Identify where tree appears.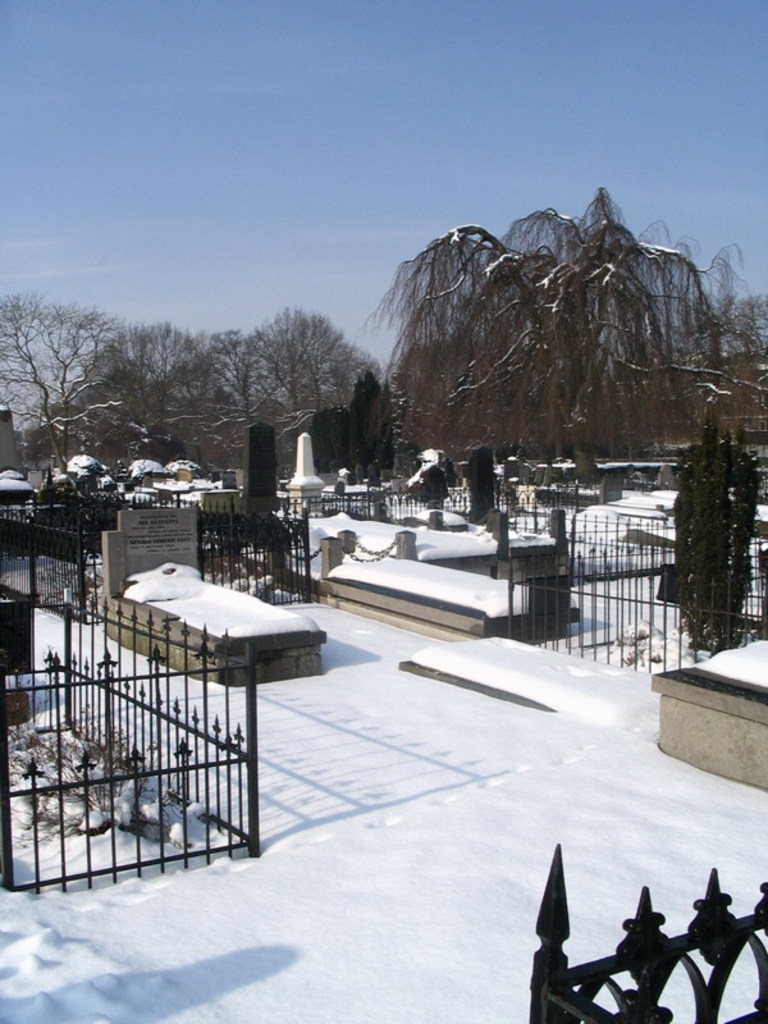
Appears at (left=355, top=152, right=742, bottom=490).
